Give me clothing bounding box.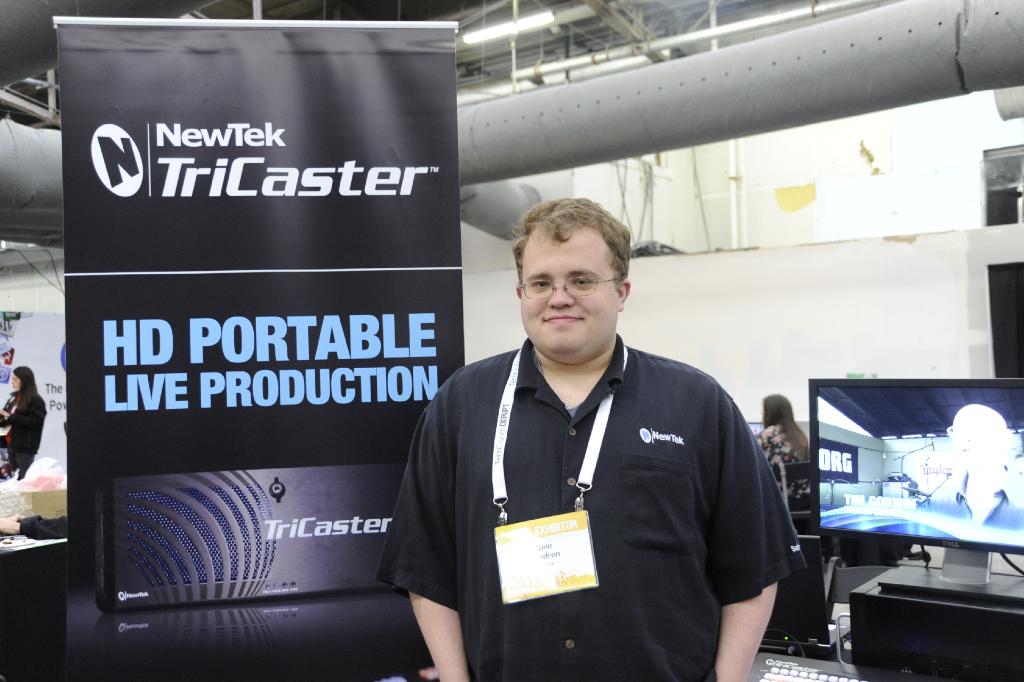
(751,422,830,497).
